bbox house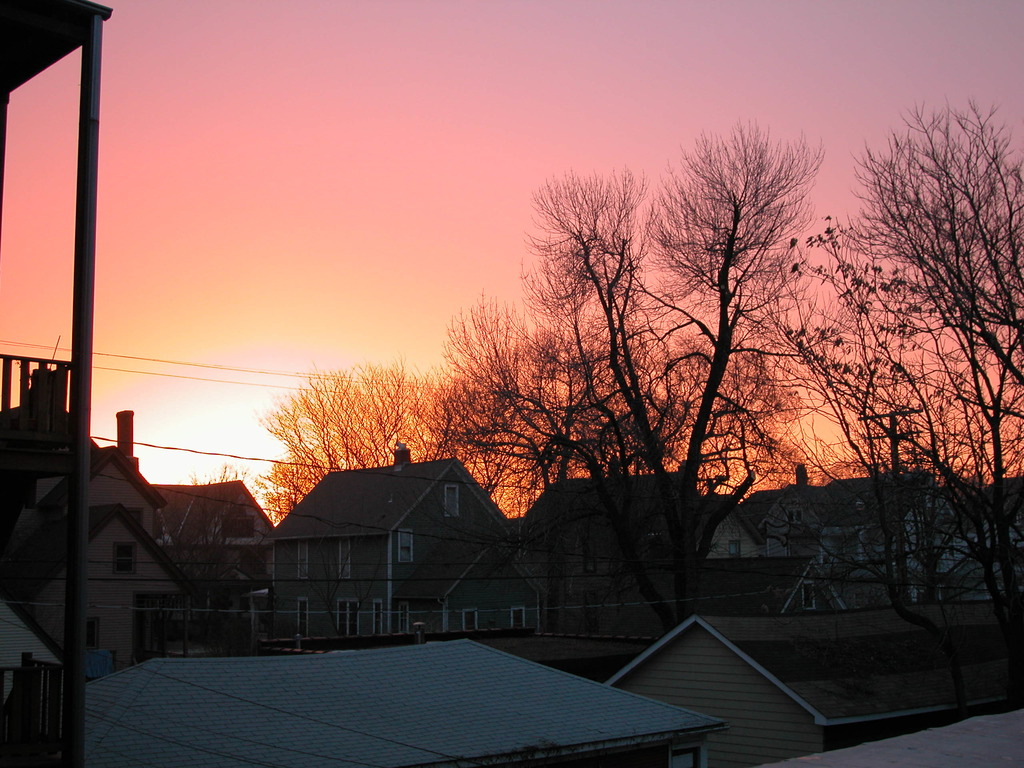
Rect(248, 454, 528, 625)
